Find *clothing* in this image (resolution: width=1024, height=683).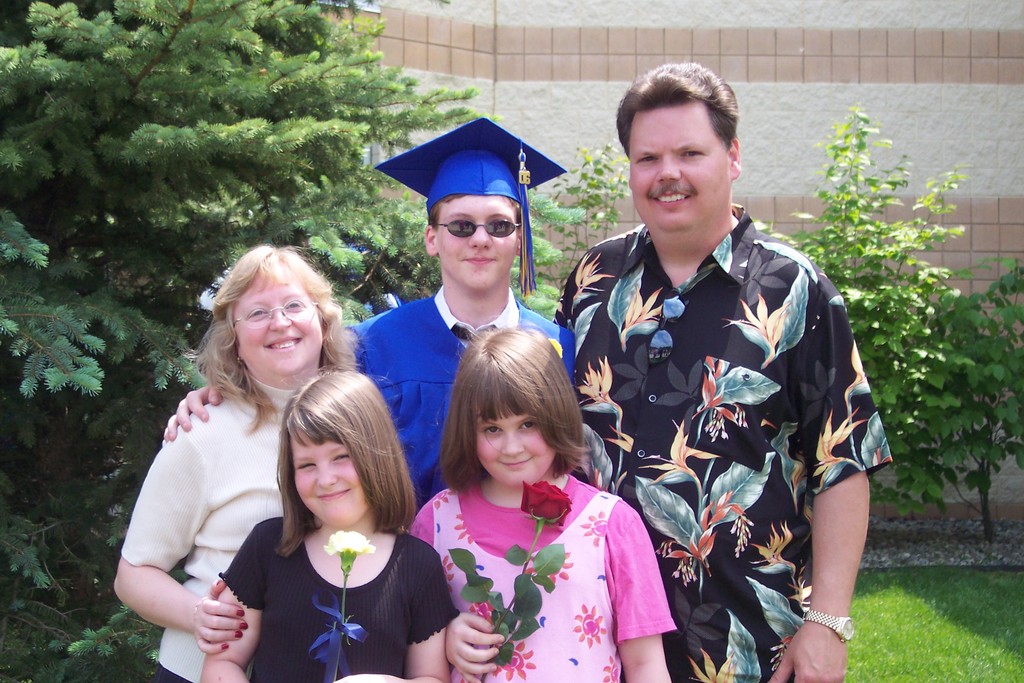
rect(556, 206, 879, 682).
